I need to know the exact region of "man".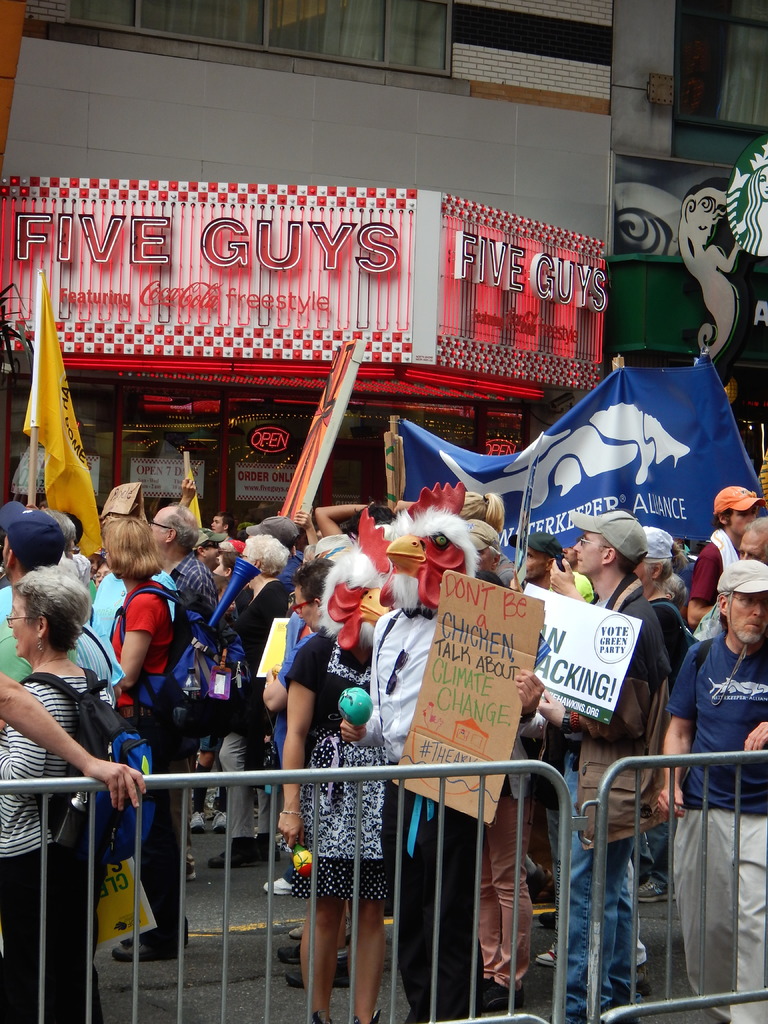
Region: {"left": 0, "top": 496, "right": 85, "bottom": 691}.
